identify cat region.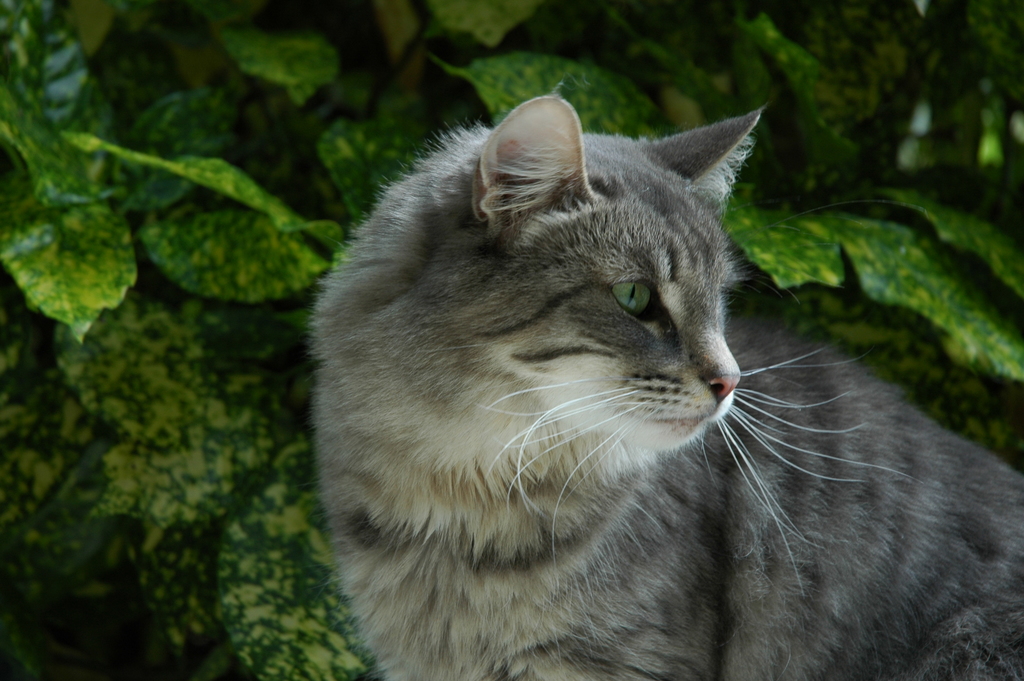
Region: BBox(300, 80, 1023, 680).
